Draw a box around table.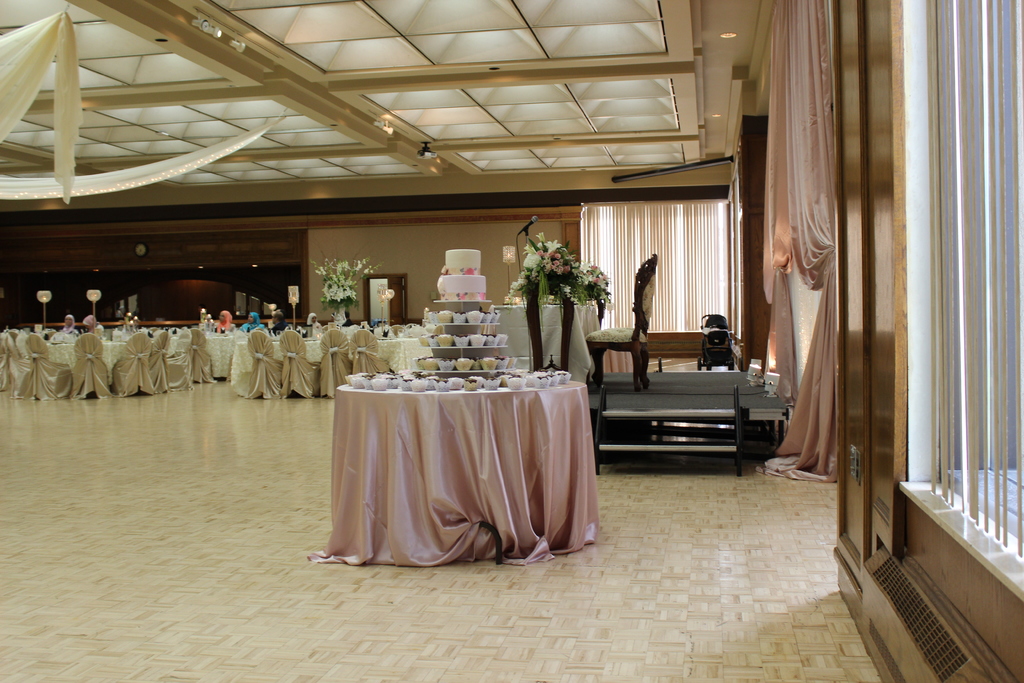
bbox(312, 356, 605, 586).
